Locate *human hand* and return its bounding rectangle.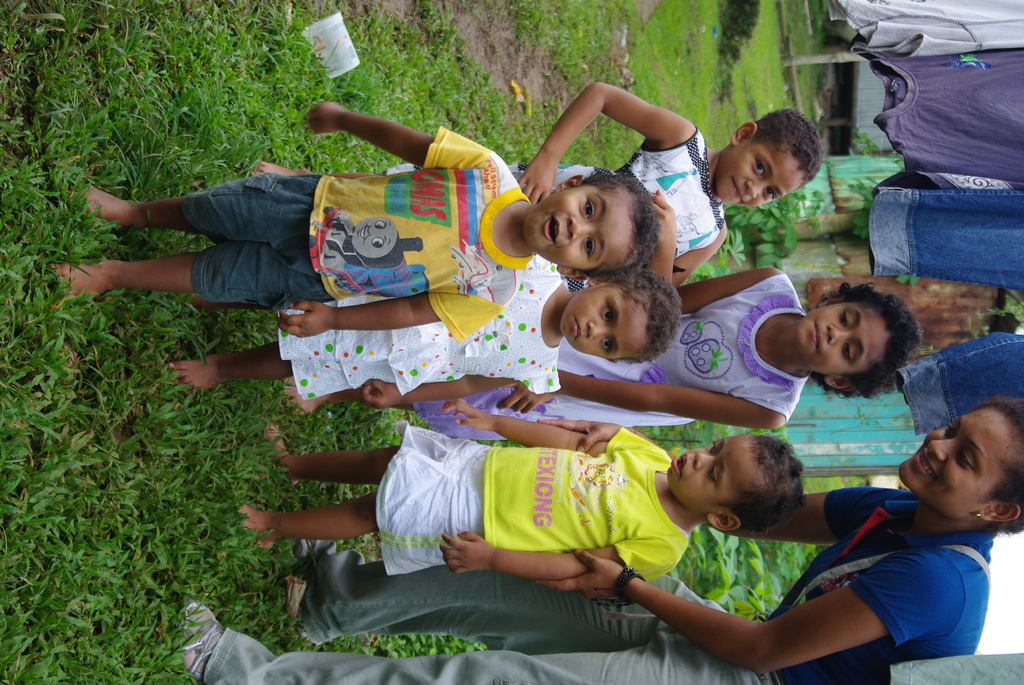
x1=440, y1=397, x2=498, y2=433.
